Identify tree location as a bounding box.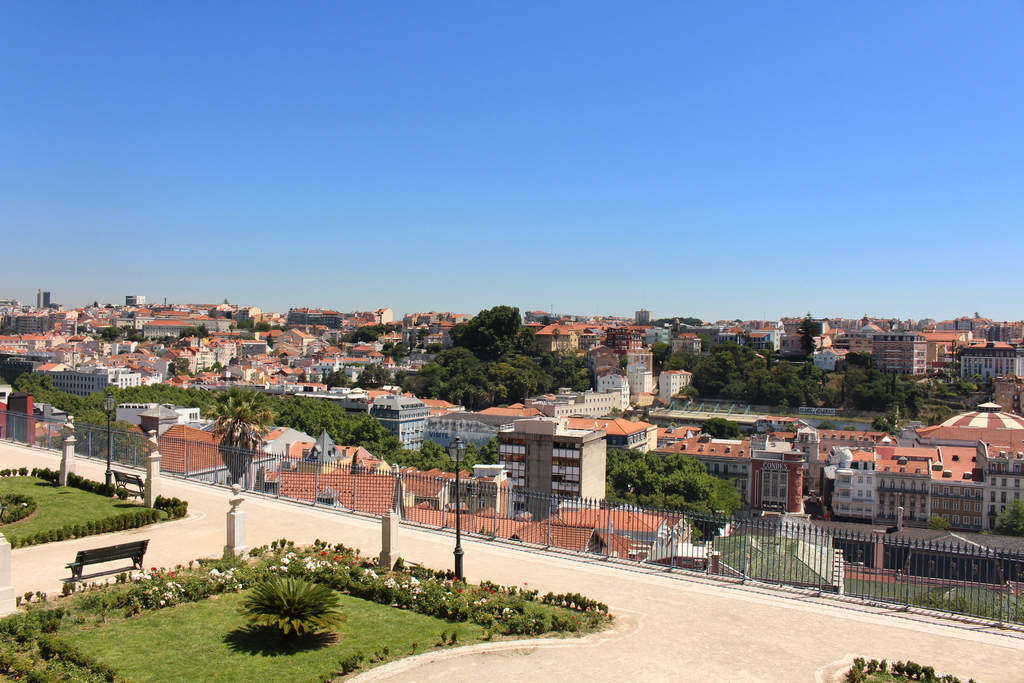
[248, 322, 271, 333].
